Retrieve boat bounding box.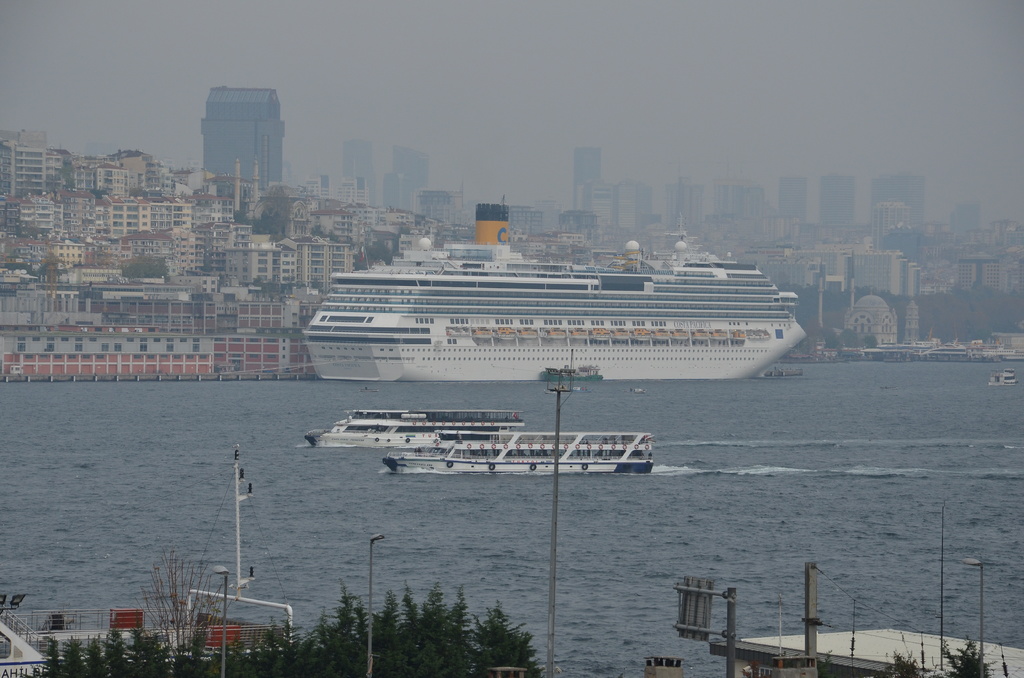
Bounding box: [x1=291, y1=199, x2=866, y2=394].
